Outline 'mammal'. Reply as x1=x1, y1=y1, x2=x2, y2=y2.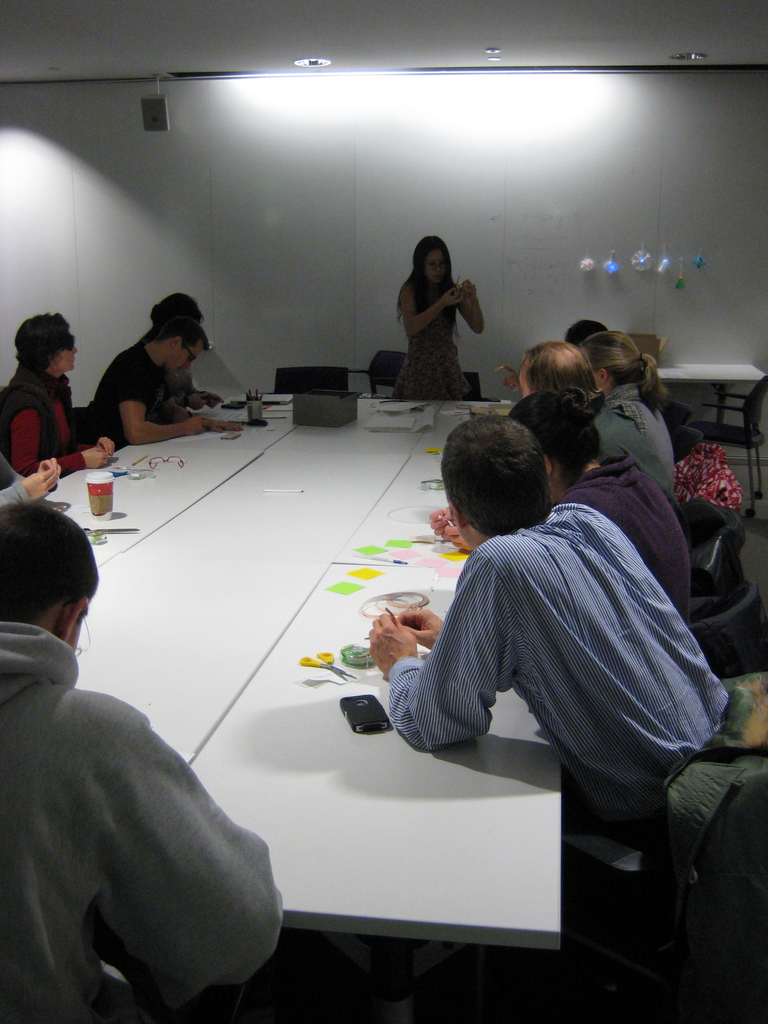
x1=576, y1=330, x2=676, y2=486.
